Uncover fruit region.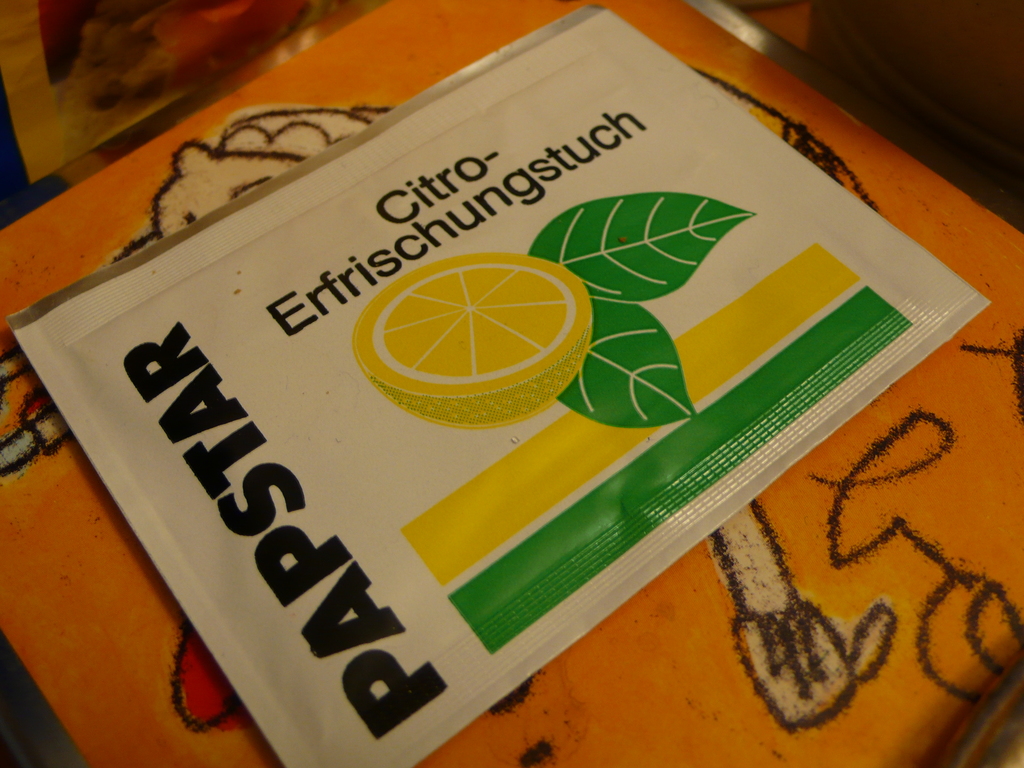
Uncovered: box(373, 237, 580, 407).
